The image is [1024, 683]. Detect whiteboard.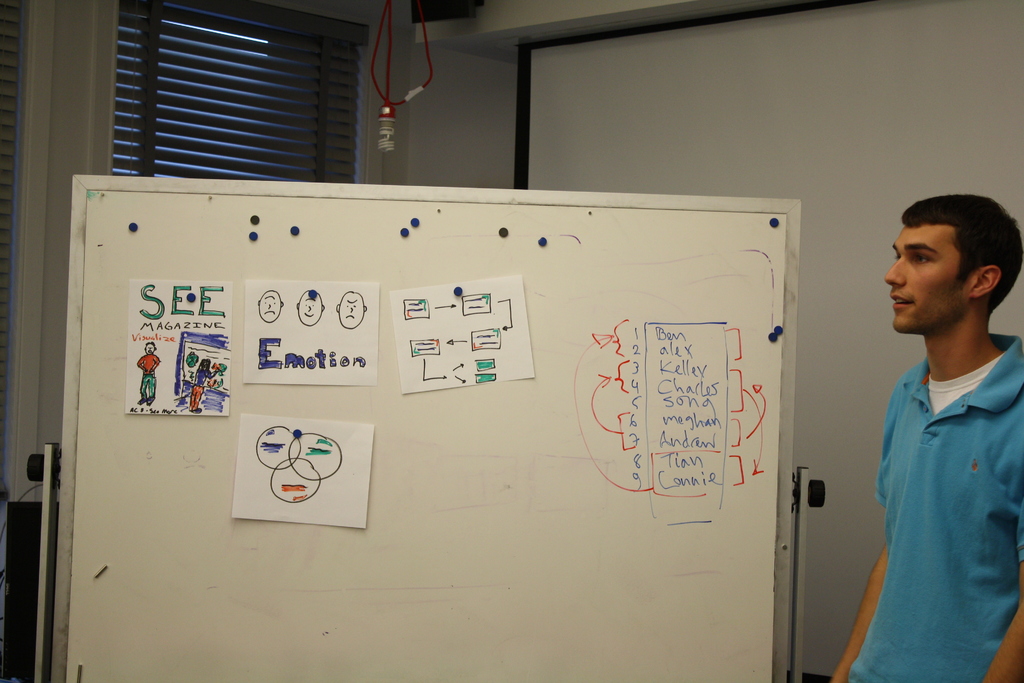
Detection: (x1=47, y1=175, x2=800, y2=682).
